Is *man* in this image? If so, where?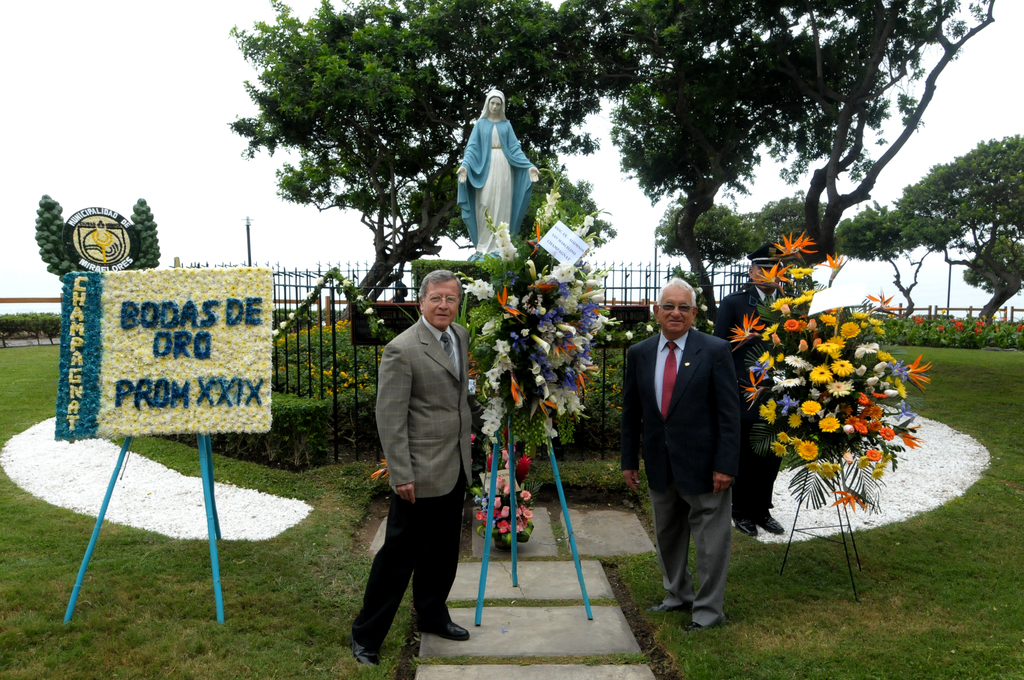
Yes, at (x1=358, y1=259, x2=493, y2=656).
